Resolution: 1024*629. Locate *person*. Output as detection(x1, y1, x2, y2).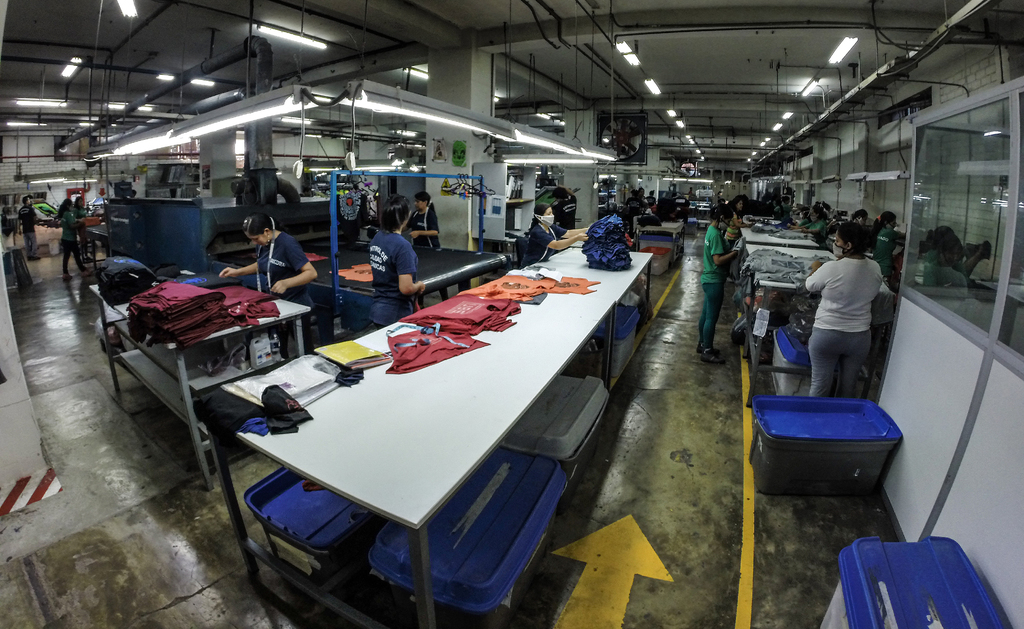
detection(803, 222, 884, 398).
